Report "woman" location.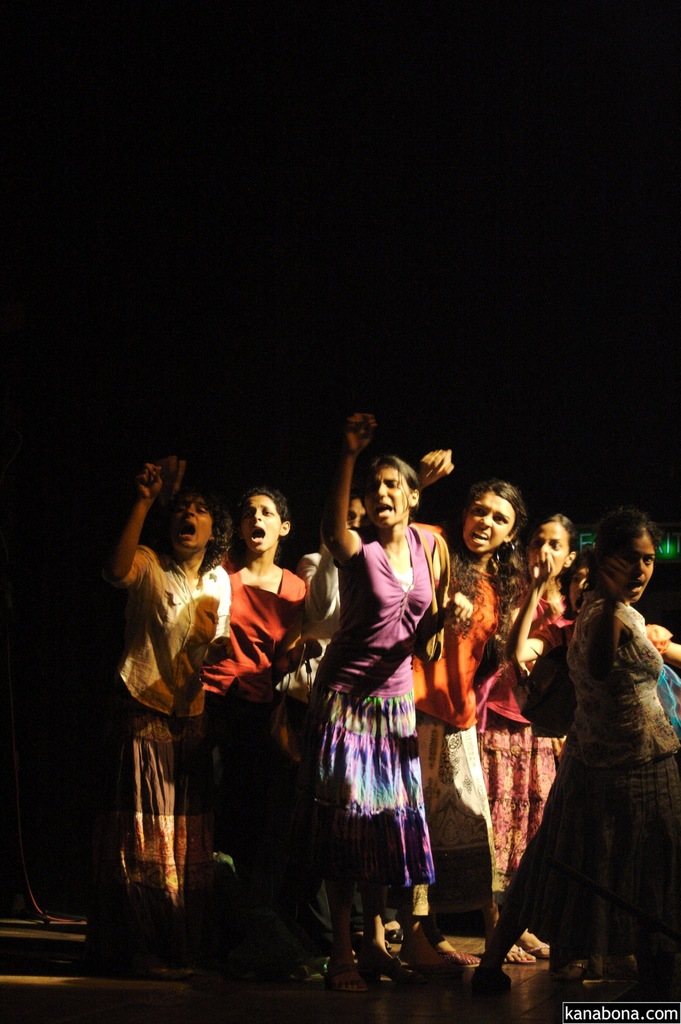
Report: l=106, t=462, r=234, b=961.
